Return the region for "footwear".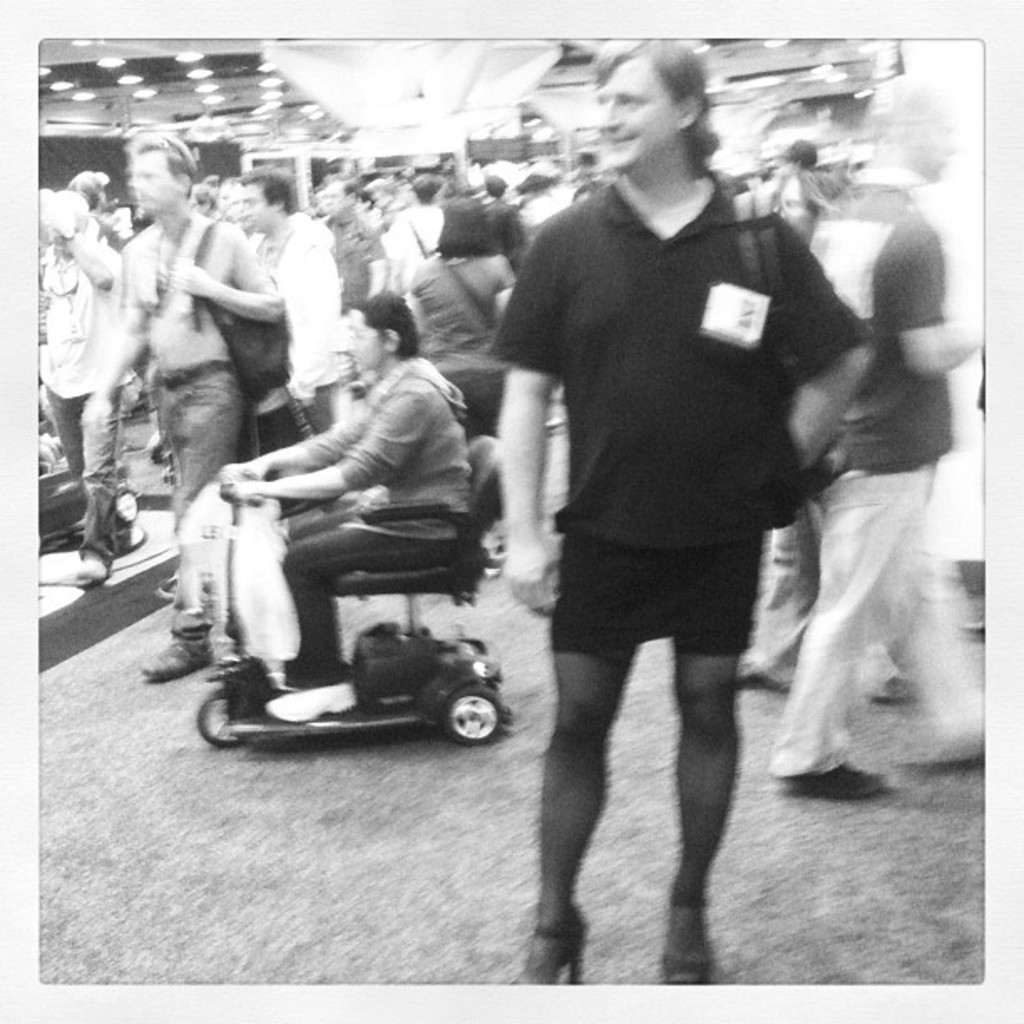
select_region(656, 883, 714, 989).
